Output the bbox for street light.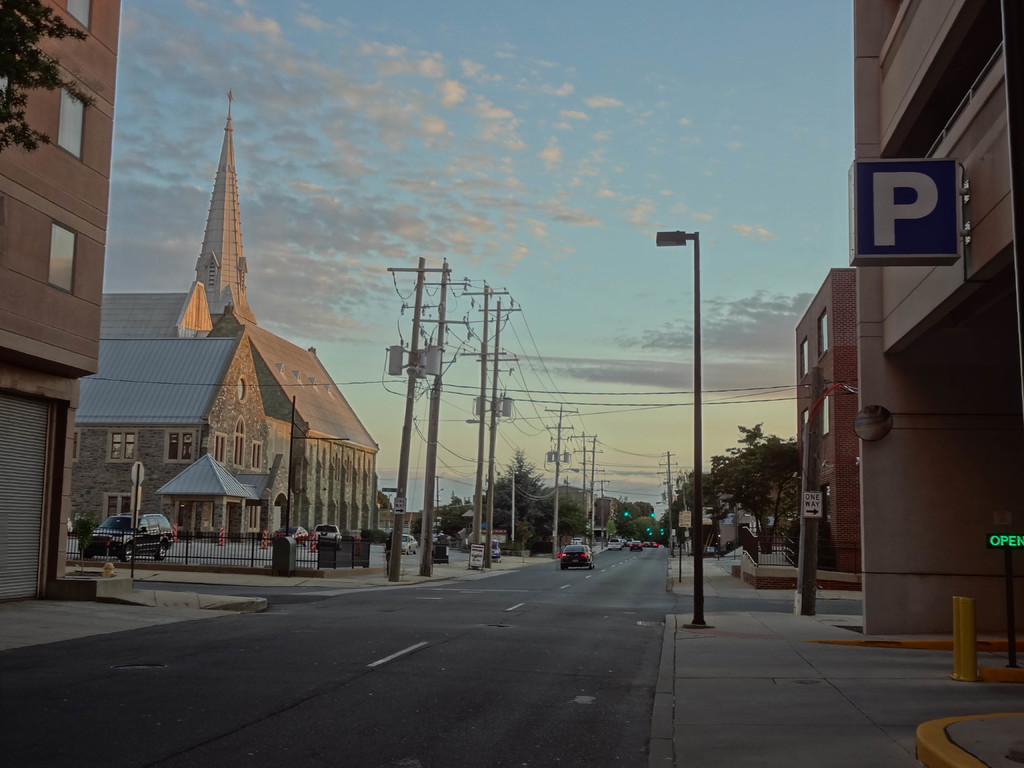
{"left": 461, "top": 417, "right": 490, "bottom": 572}.
